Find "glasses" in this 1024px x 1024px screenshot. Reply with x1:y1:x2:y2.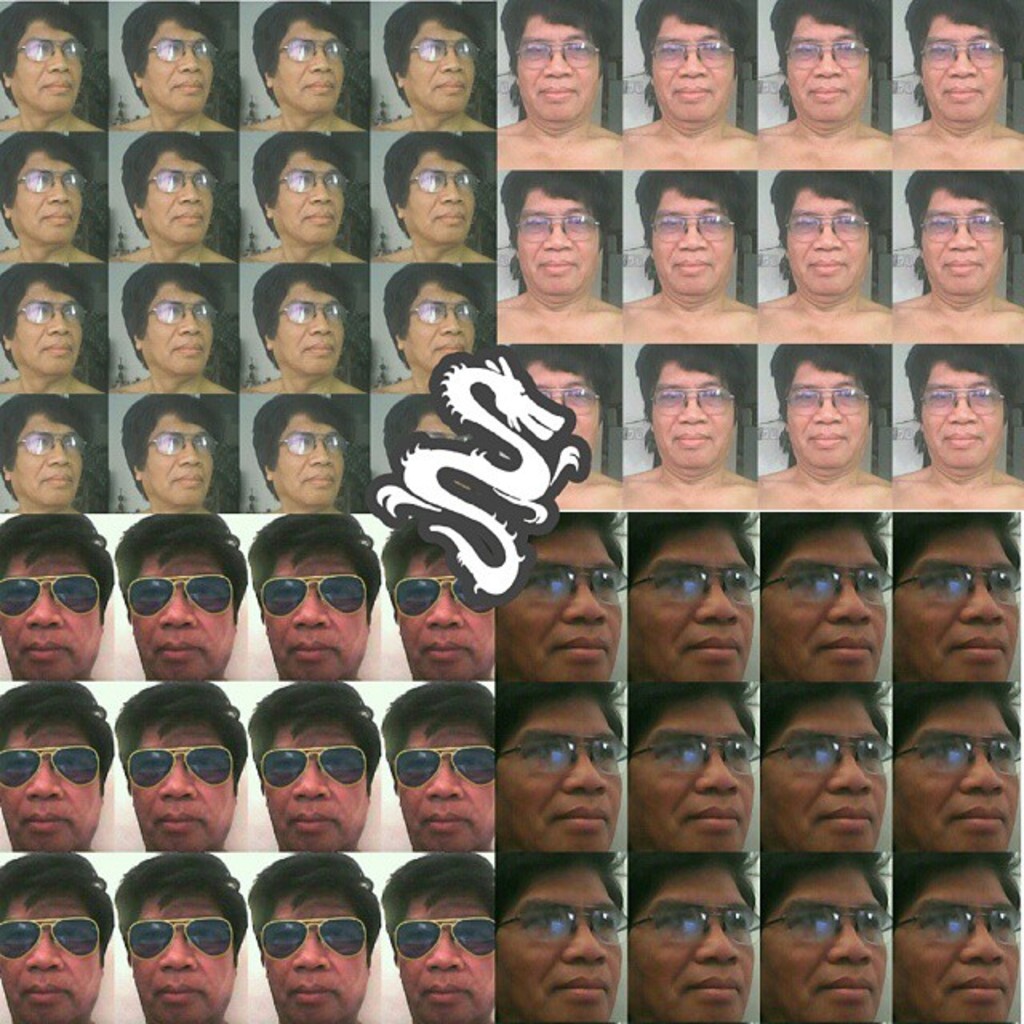
499:906:634:947.
